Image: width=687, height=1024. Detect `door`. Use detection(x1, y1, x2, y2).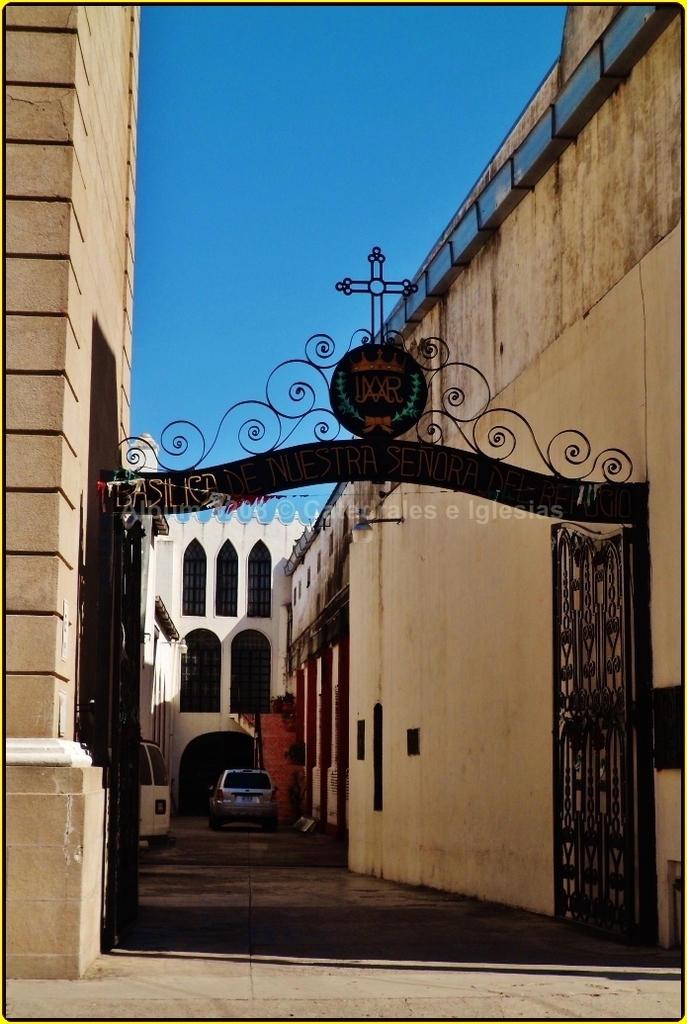
detection(501, 441, 650, 945).
